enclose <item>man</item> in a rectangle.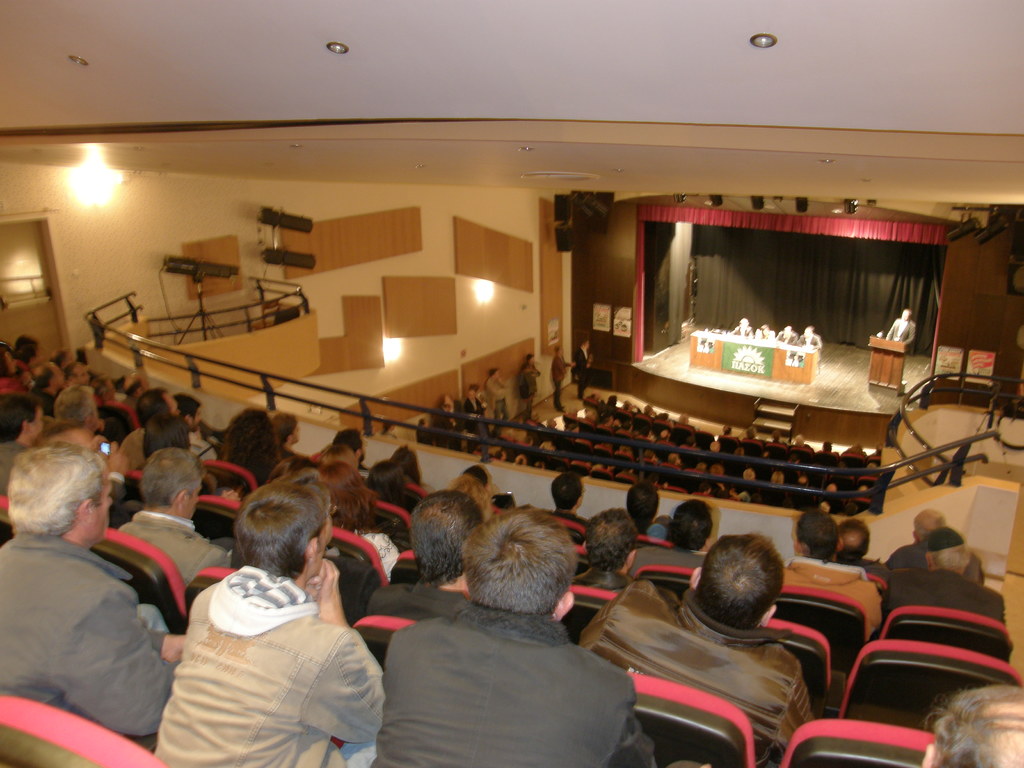
bbox=(881, 305, 915, 349).
